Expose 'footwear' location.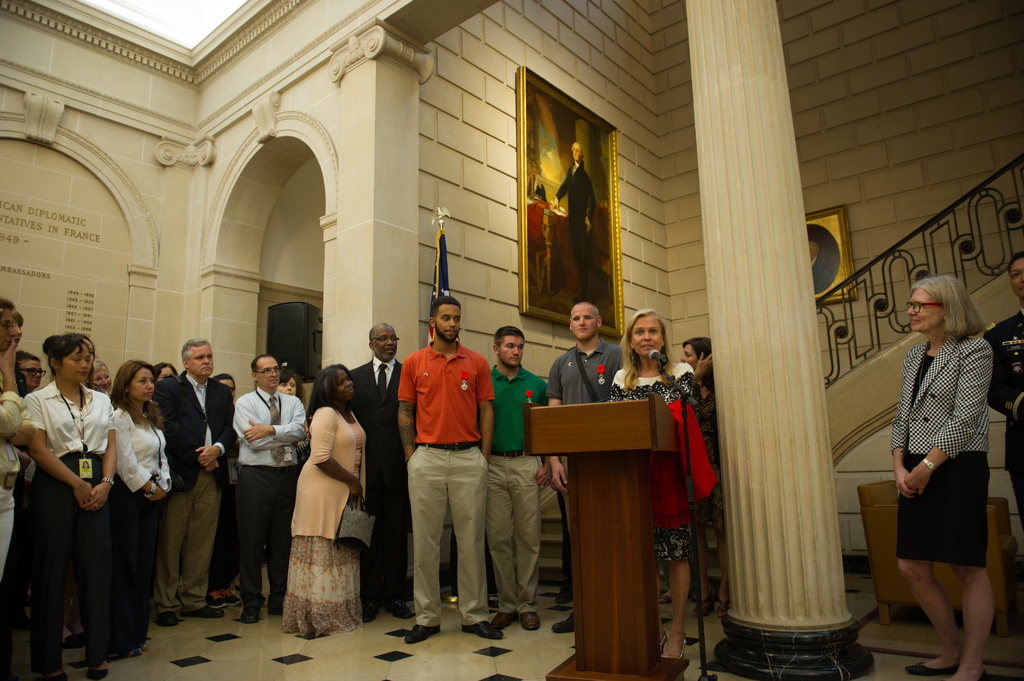
Exposed at 900/659/958/677.
